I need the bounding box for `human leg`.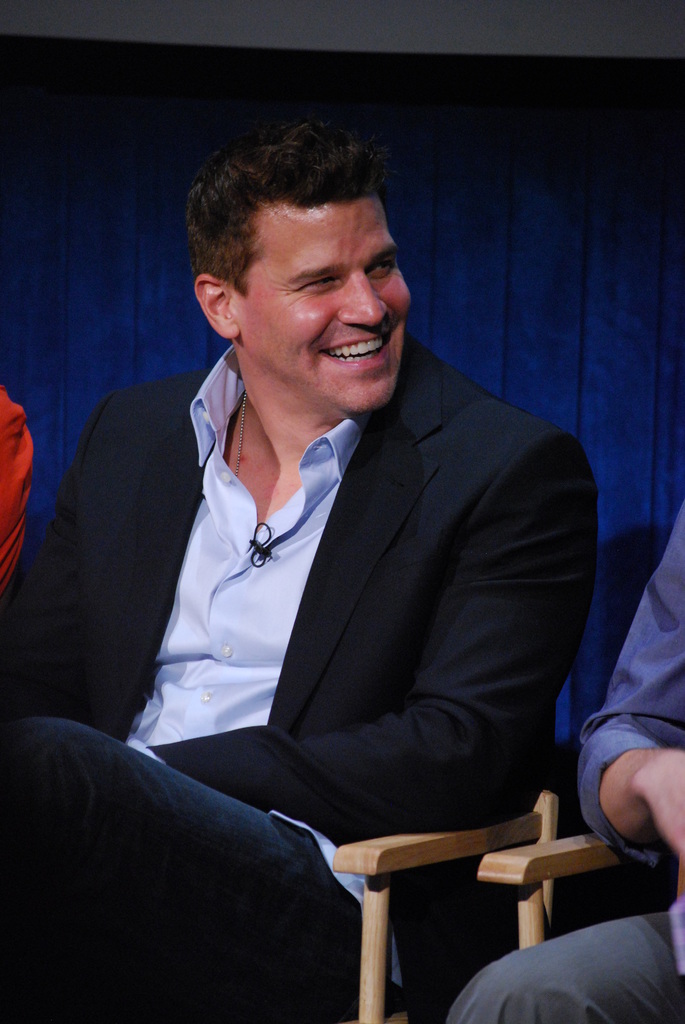
Here it is: x1=452 y1=908 x2=679 y2=1023.
